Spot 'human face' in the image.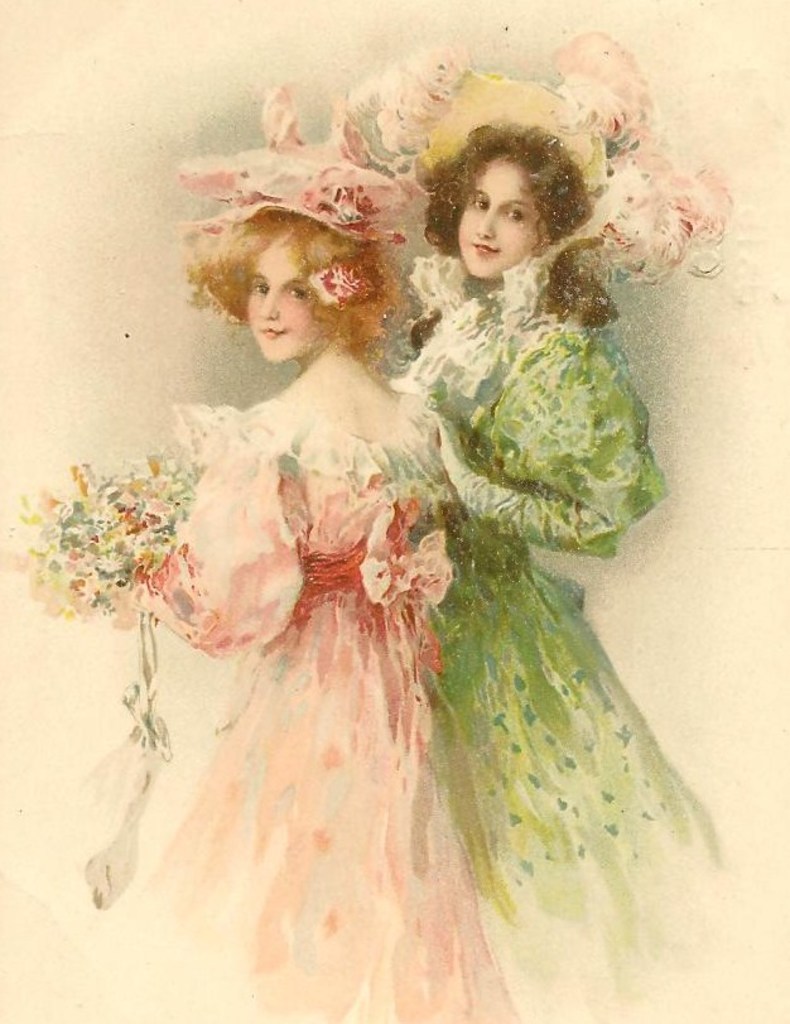
'human face' found at box(458, 149, 536, 278).
